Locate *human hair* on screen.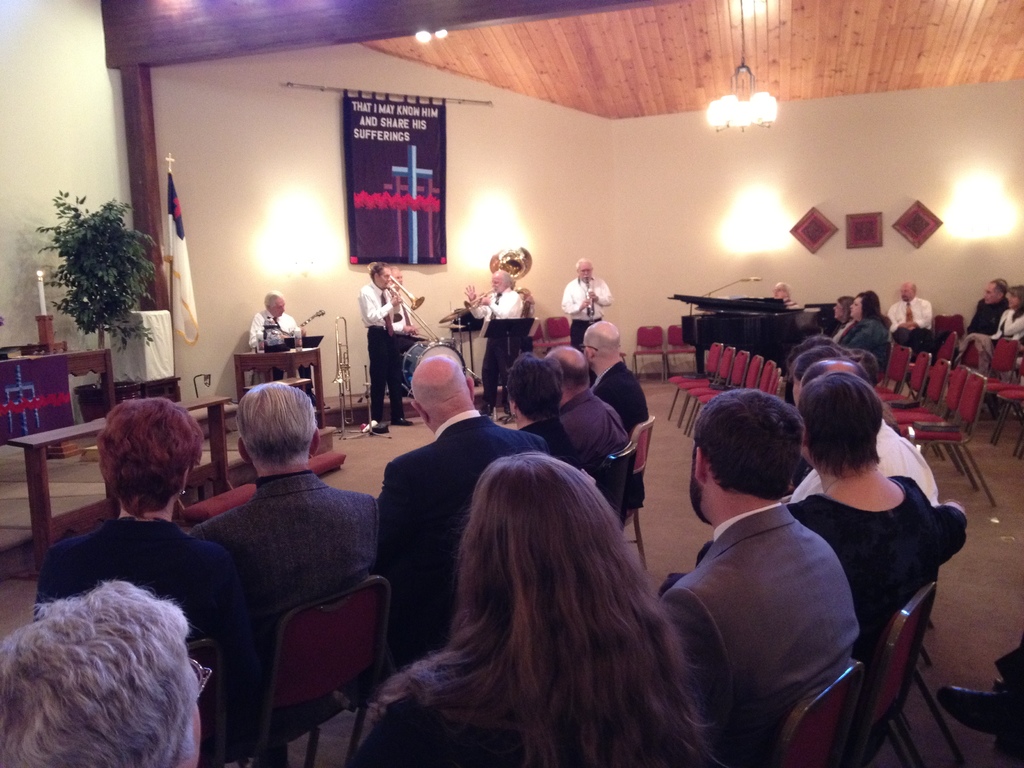
On screen at region(857, 289, 883, 324).
